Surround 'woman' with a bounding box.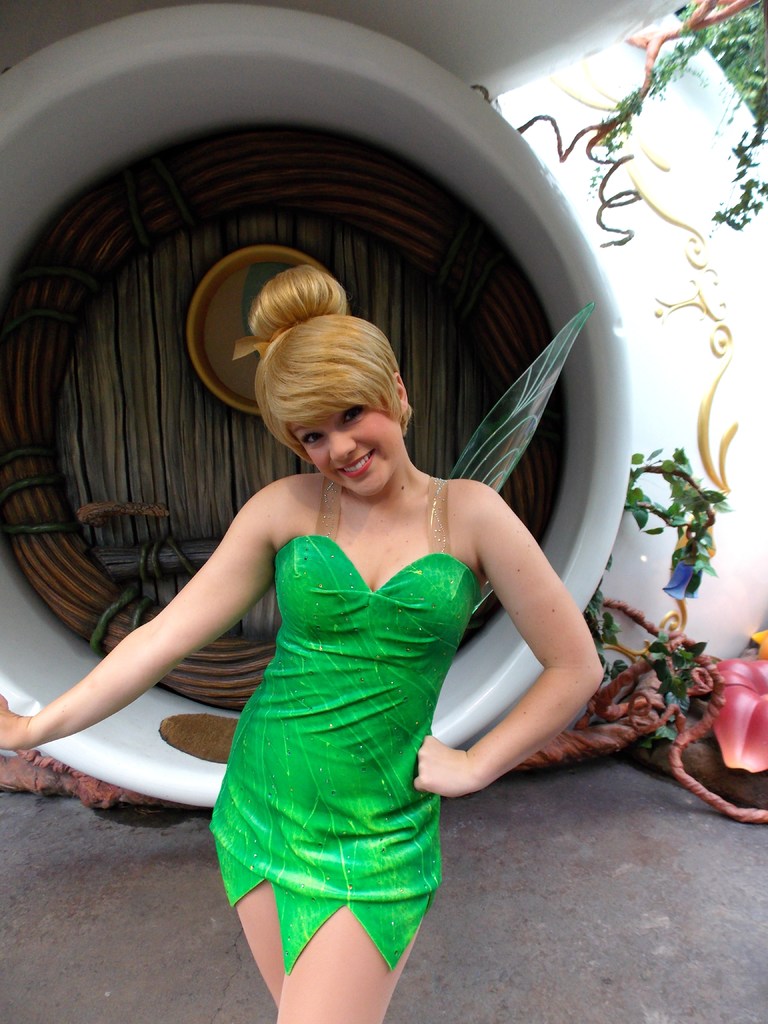
box=[77, 132, 580, 918].
